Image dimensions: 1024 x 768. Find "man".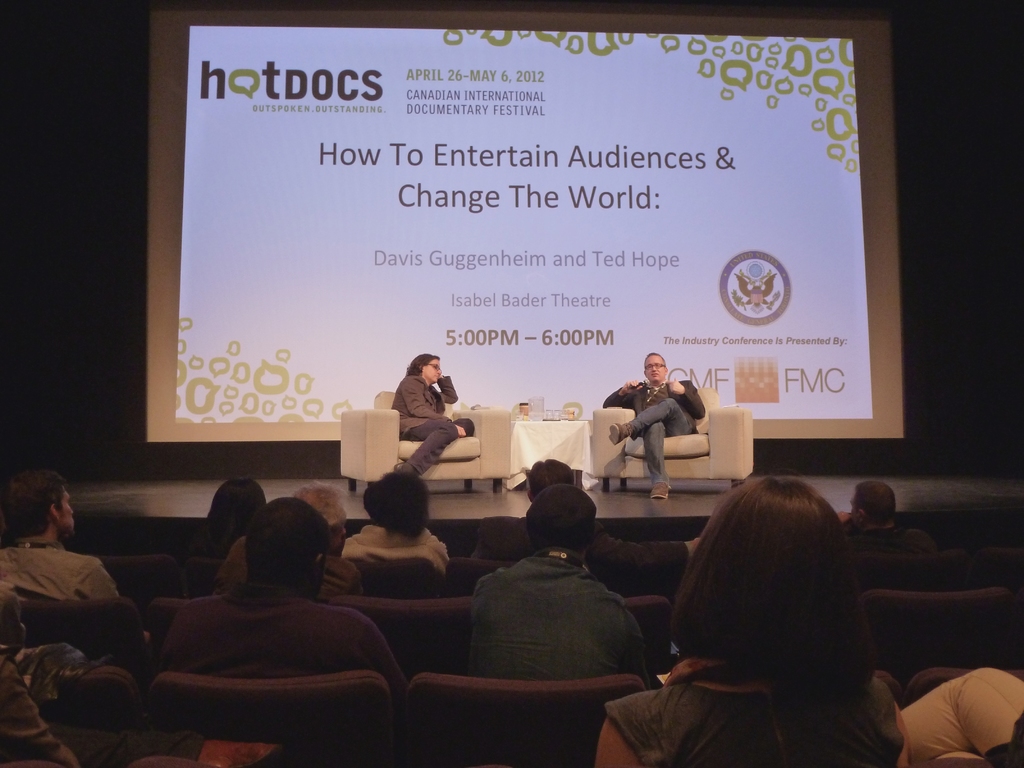
(left=213, top=482, right=364, bottom=598).
